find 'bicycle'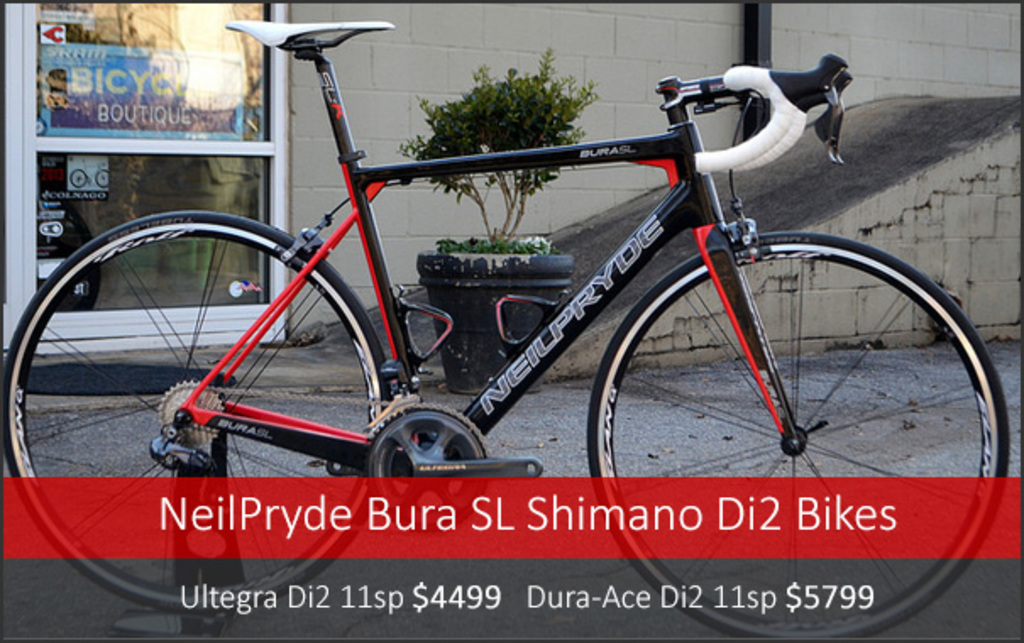
<box>2,19,1010,641</box>
